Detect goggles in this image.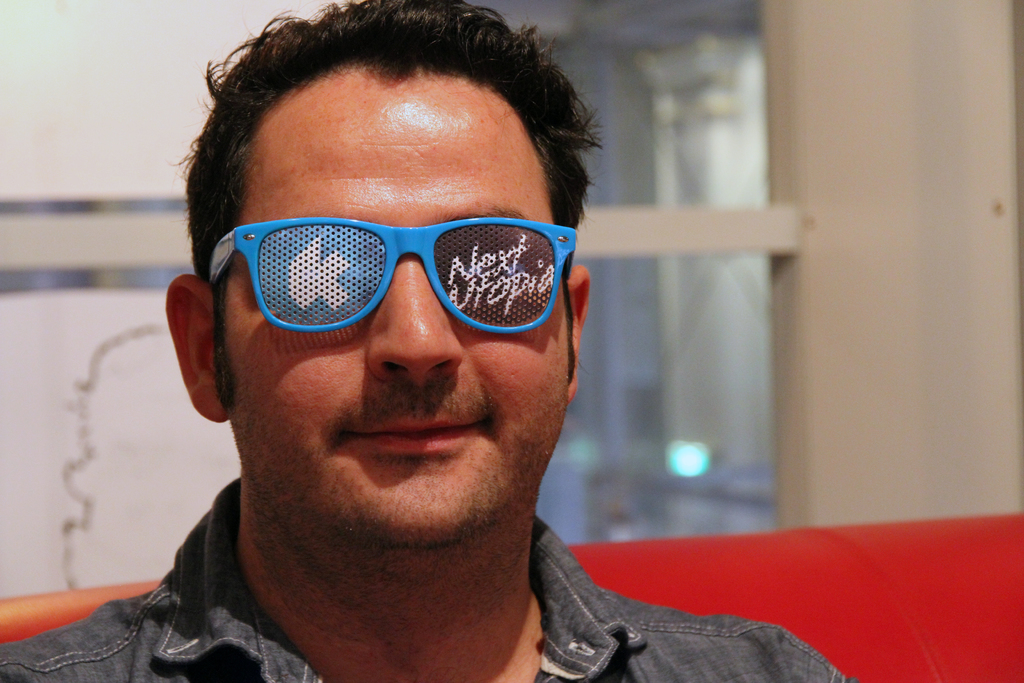
Detection: pyautogui.locateOnScreen(205, 221, 573, 338).
